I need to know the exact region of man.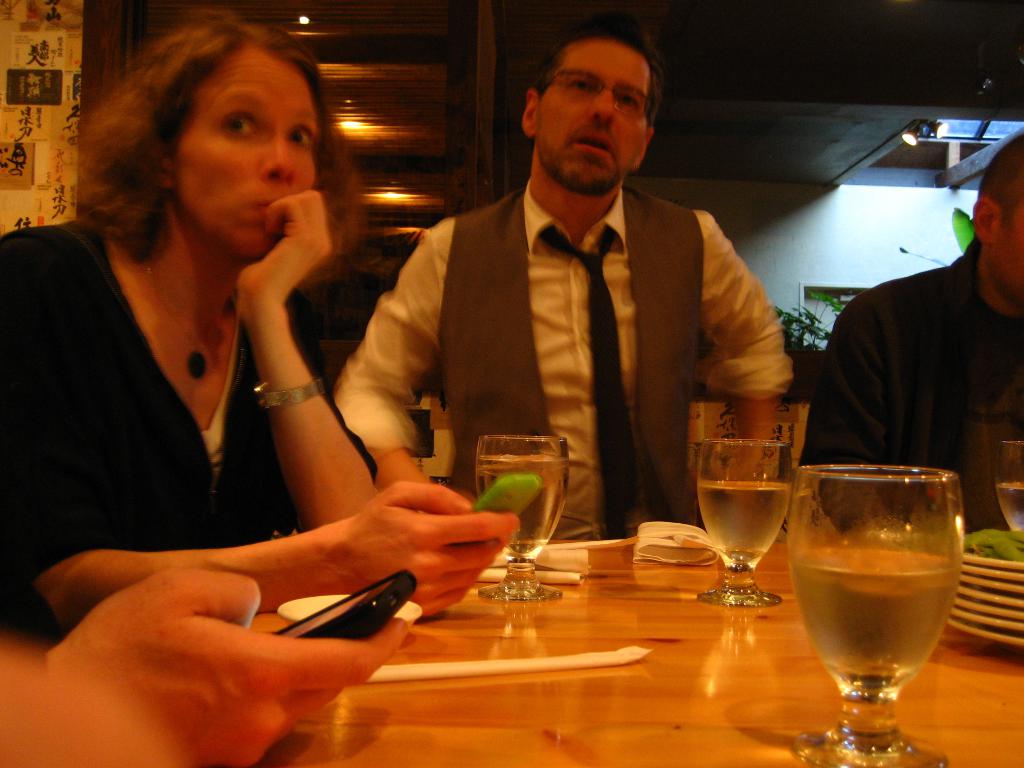
Region: [308, 52, 819, 599].
